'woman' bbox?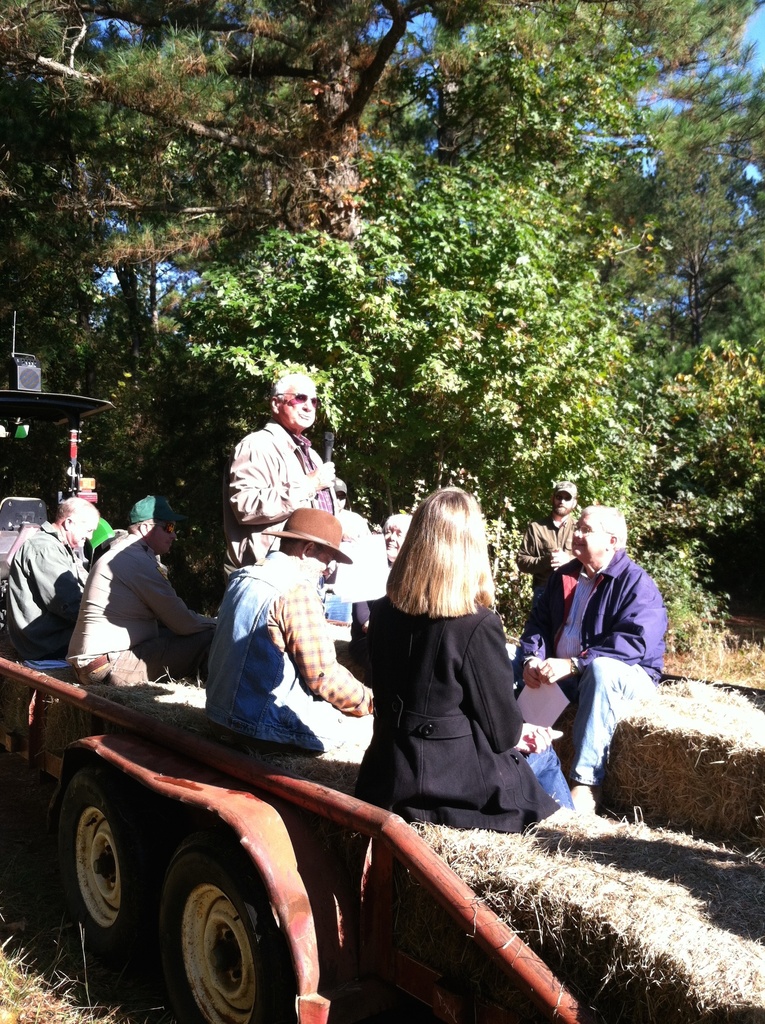
351,495,554,863
